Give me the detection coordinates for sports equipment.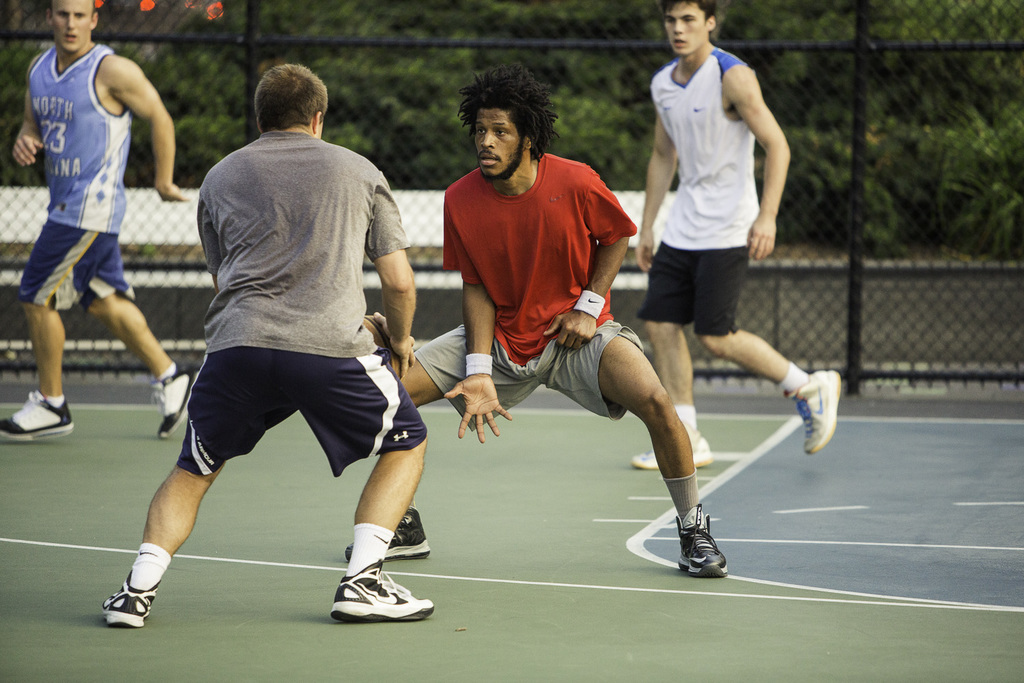
bbox(363, 315, 402, 383).
